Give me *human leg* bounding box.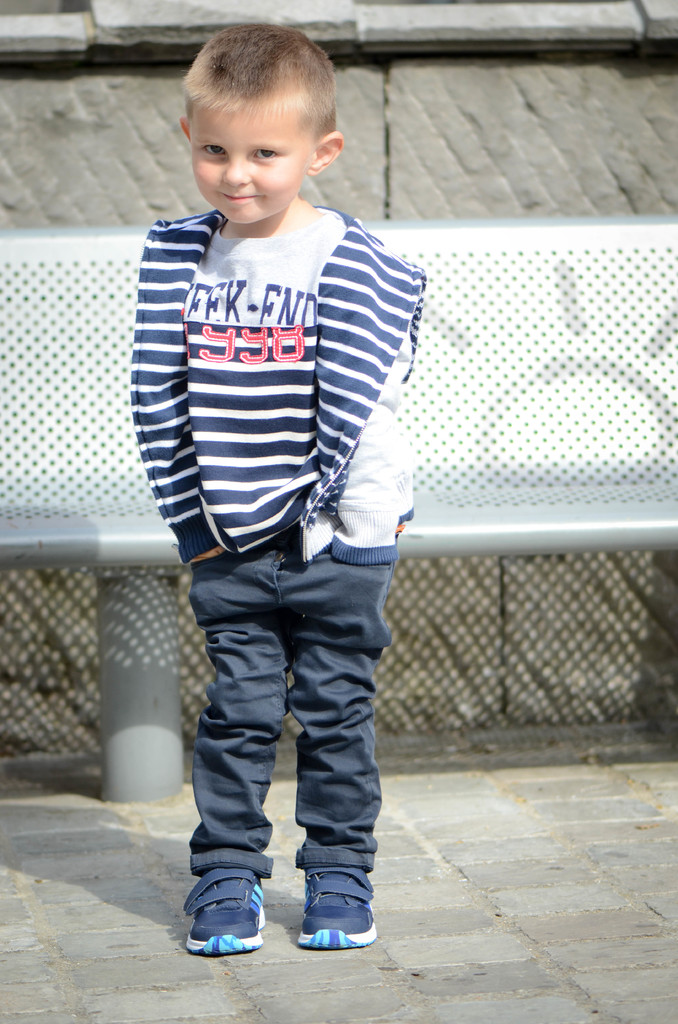
box(186, 545, 289, 953).
